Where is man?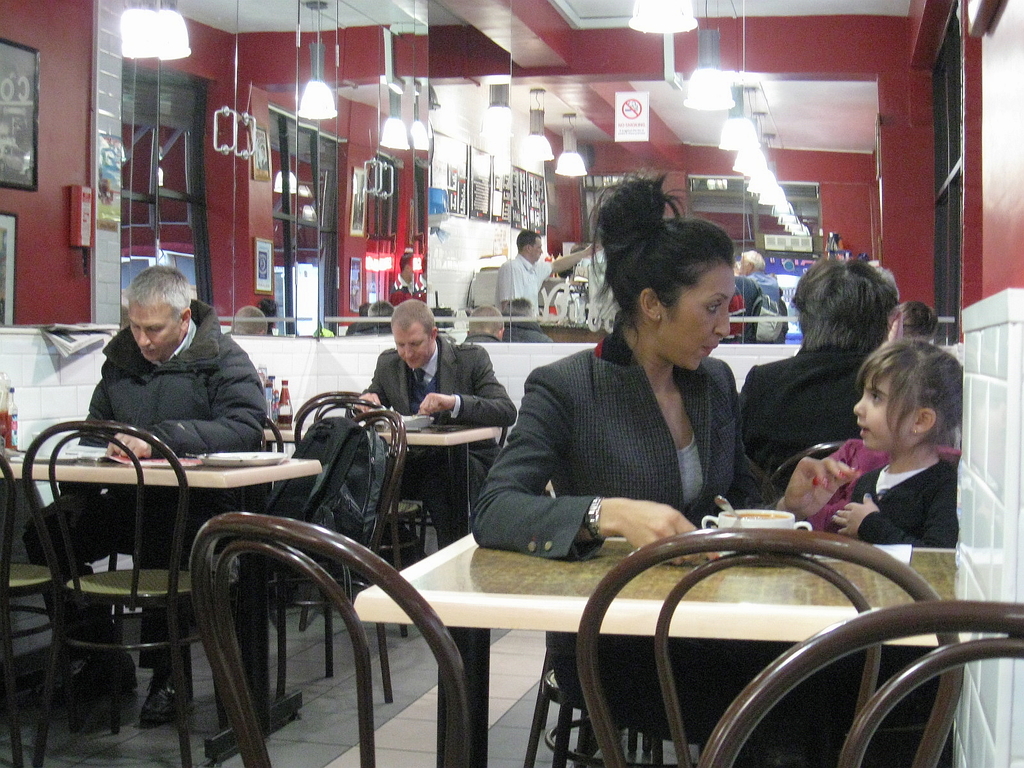
region(17, 262, 271, 737).
